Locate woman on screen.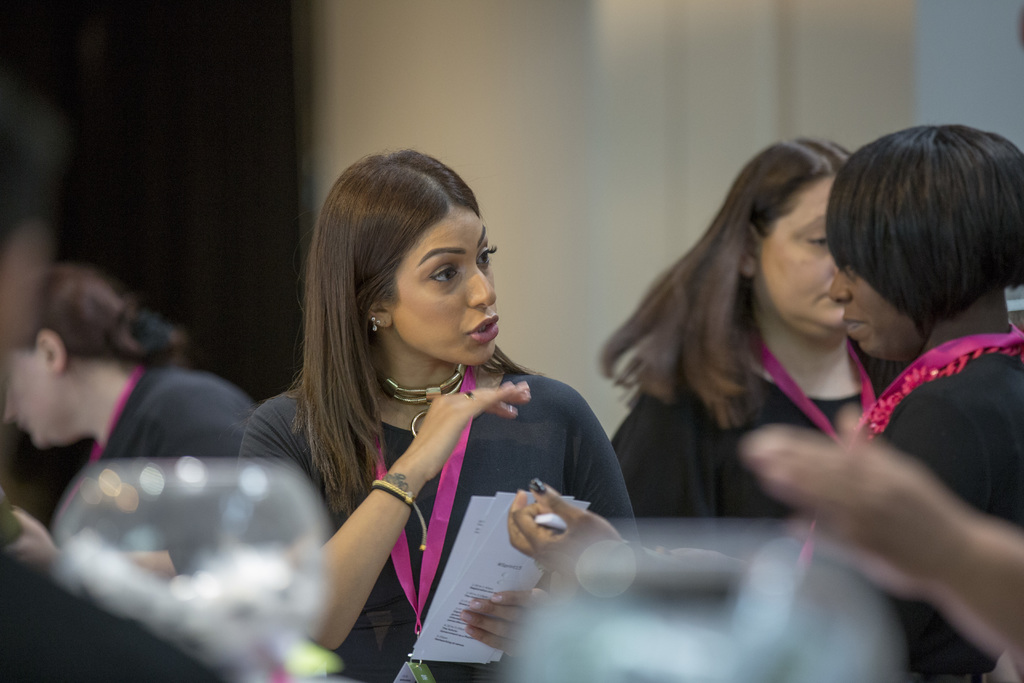
On screen at 0 268 255 578.
